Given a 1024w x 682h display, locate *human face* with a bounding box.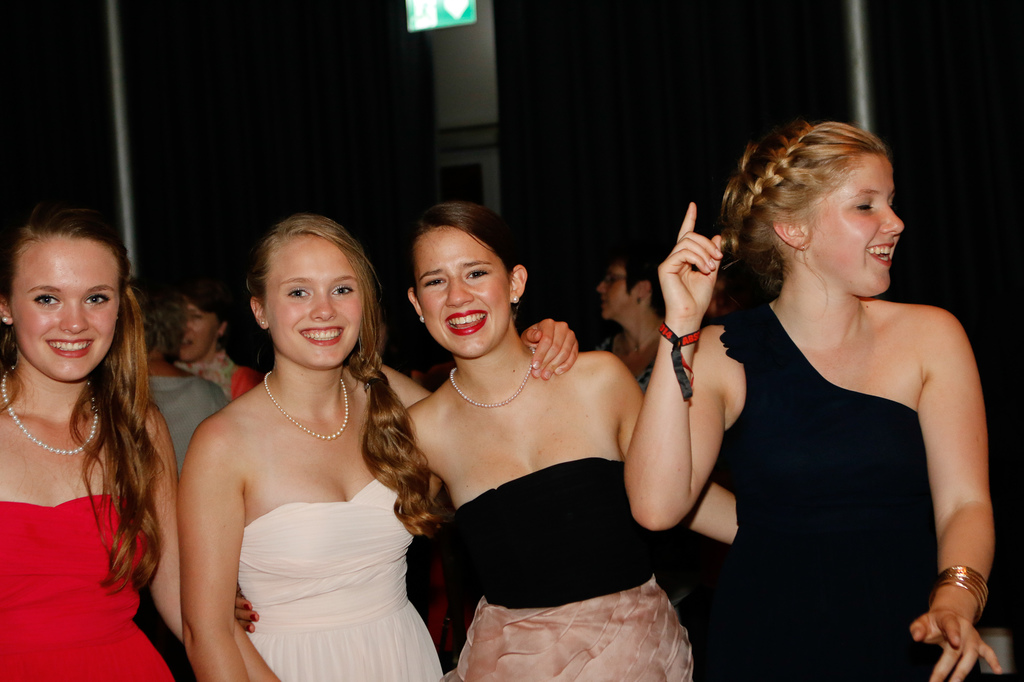
Located: x1=266 y1=235 x2=362 y2=364.
